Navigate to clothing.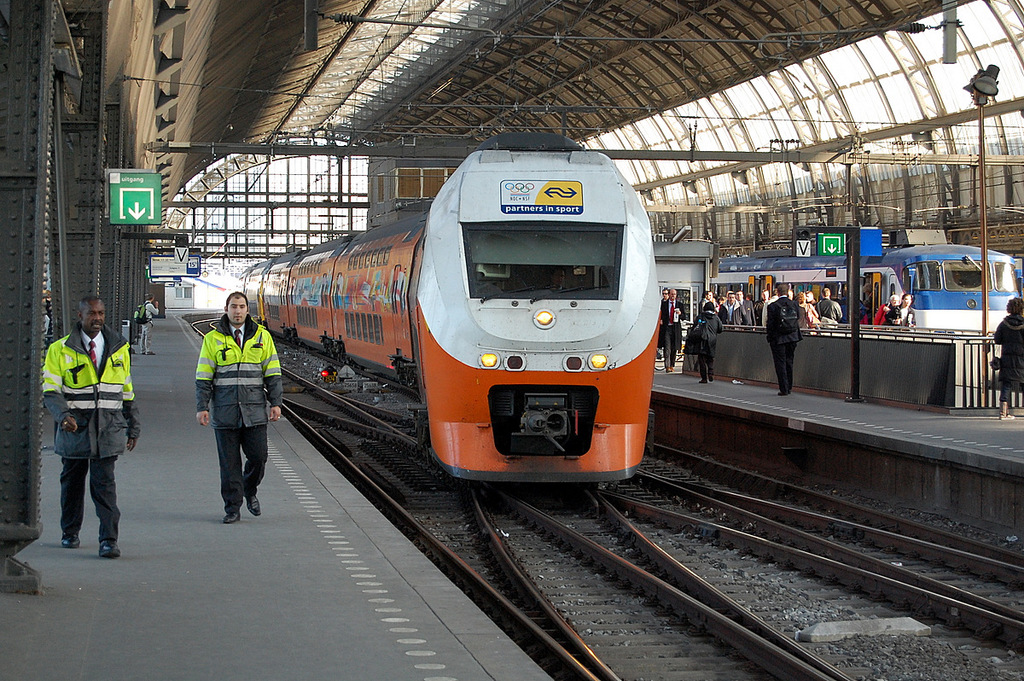
Navigation target: x1=766, y1=293, x2=798, y2=390.
